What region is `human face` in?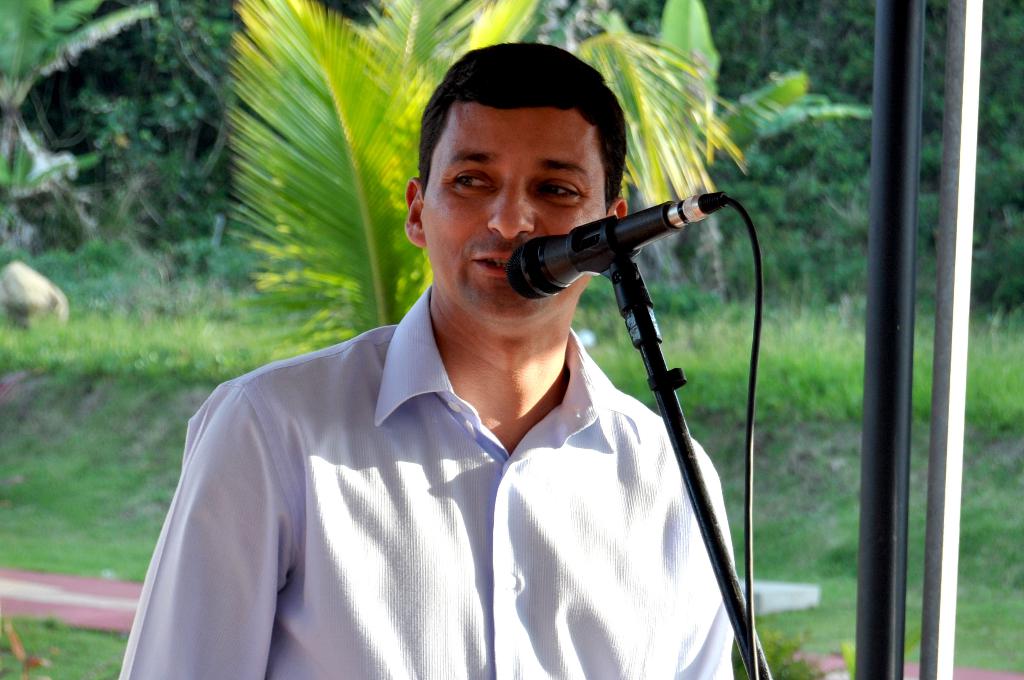
421, 103, 605, 316.
